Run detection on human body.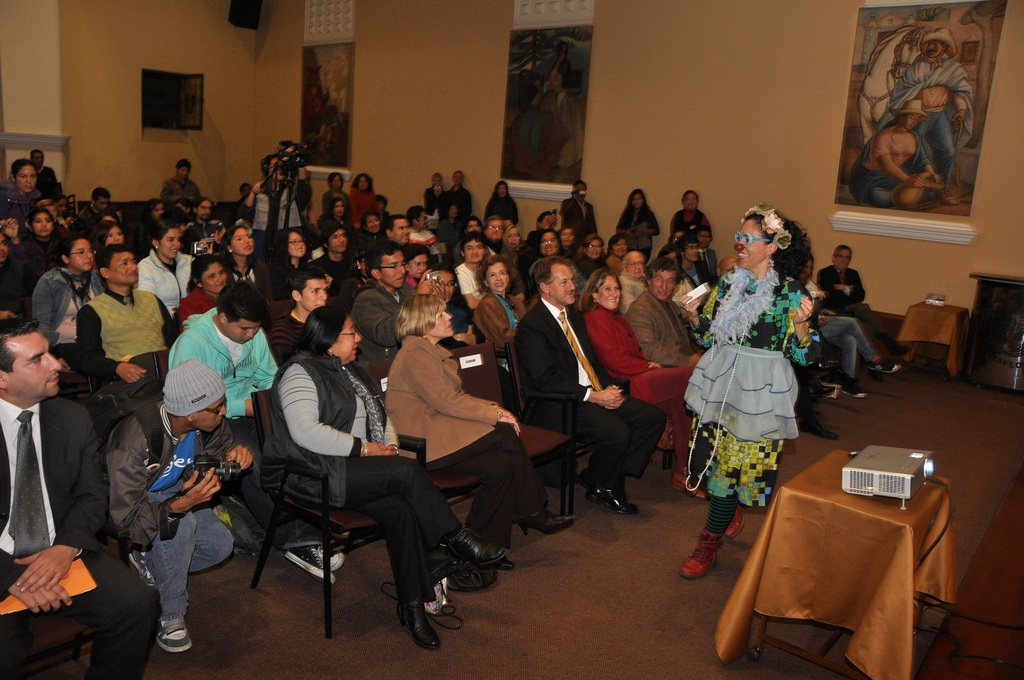
Result: 405 239 434 295.
